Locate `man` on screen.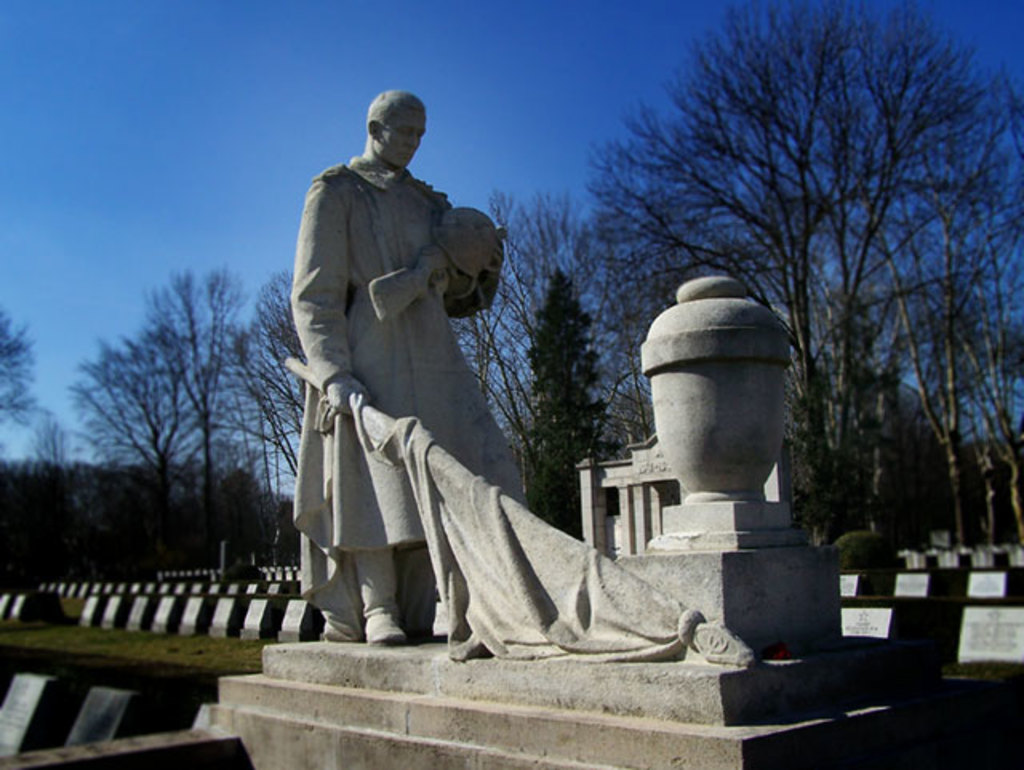
On screen at rect(286, 82, 539, 652).
